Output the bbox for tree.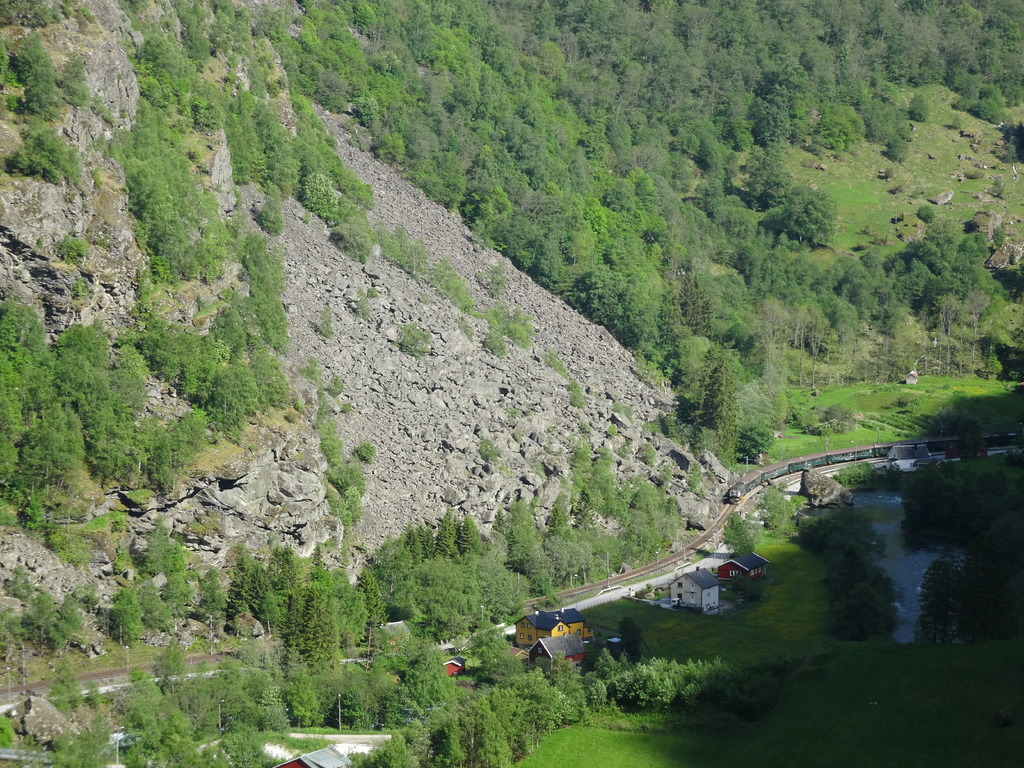
[x1=808, y1=99, x2=868, y2=150].
